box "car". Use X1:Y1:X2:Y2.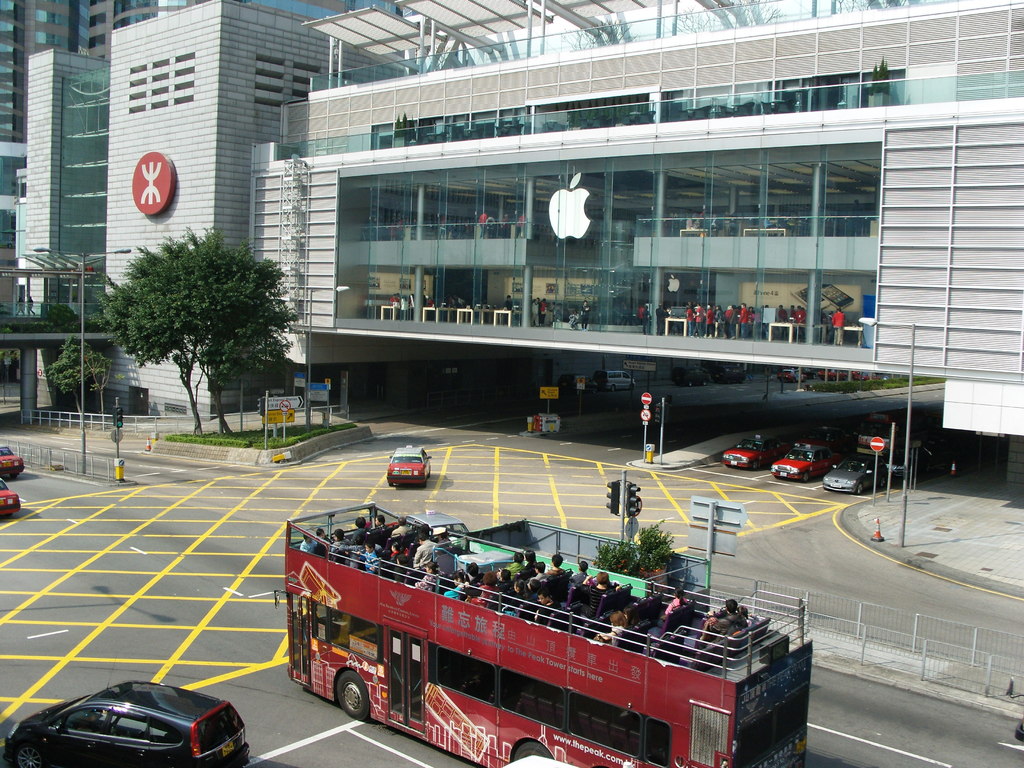
779:371:803:382.
